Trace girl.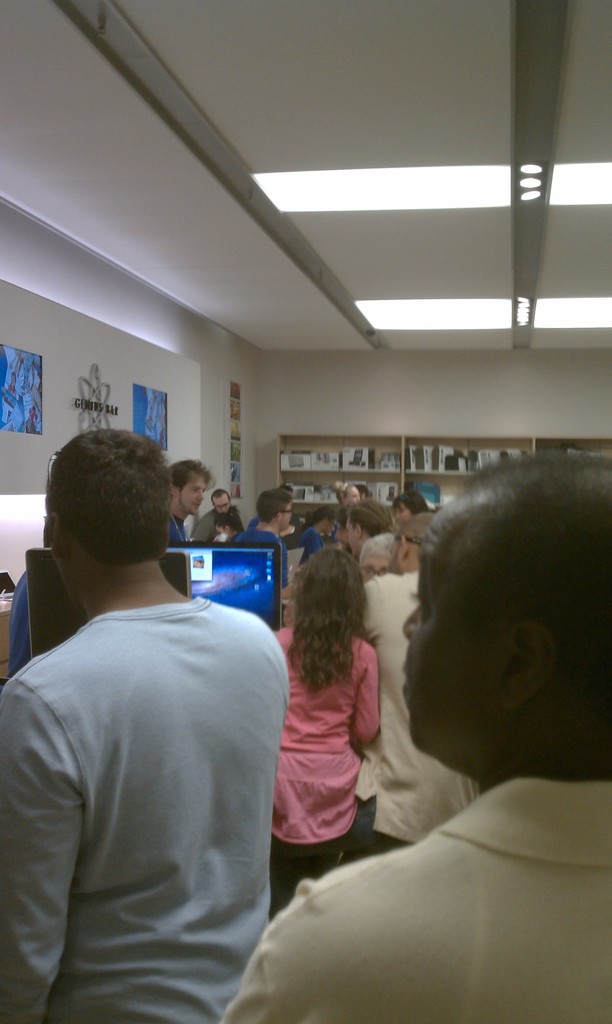
Traced to pyautogui.locateOnScreen(266, 536, 376, 904).
